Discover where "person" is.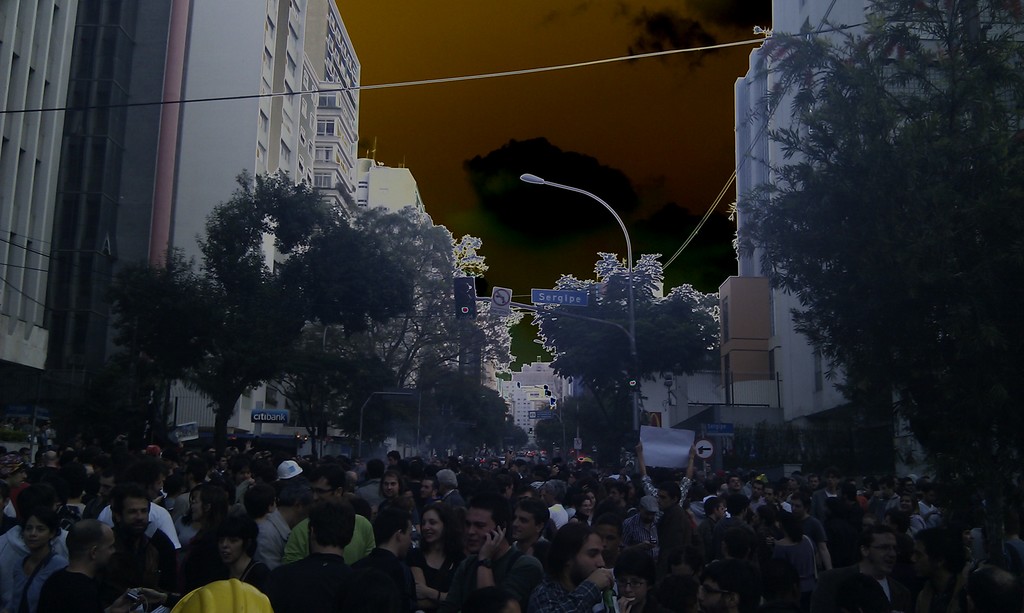
Discovered at <bbox>285, 465, 382, 565</bbox>.
